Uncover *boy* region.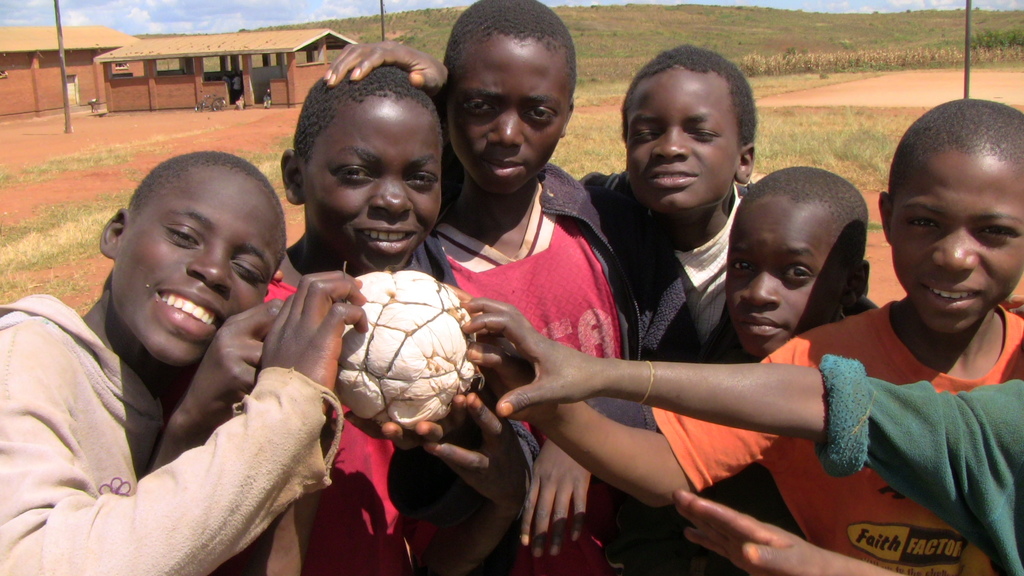
Uncovered: <box>465,95,1023,575</box>.
